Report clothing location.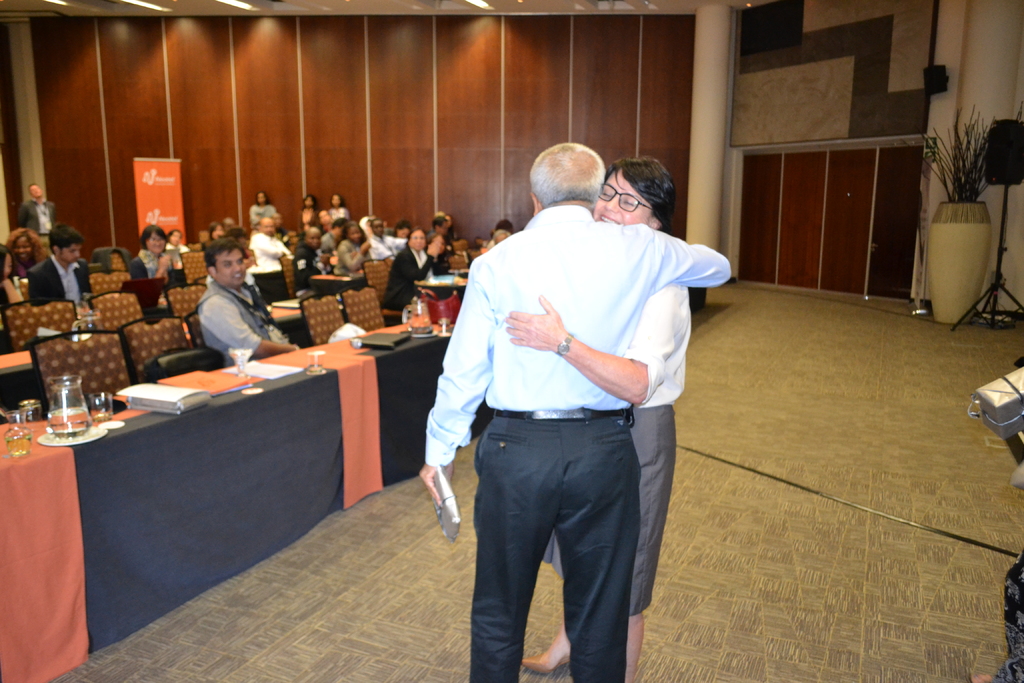
Report: (x1=20, y1=201, x2=58, y2=238).
